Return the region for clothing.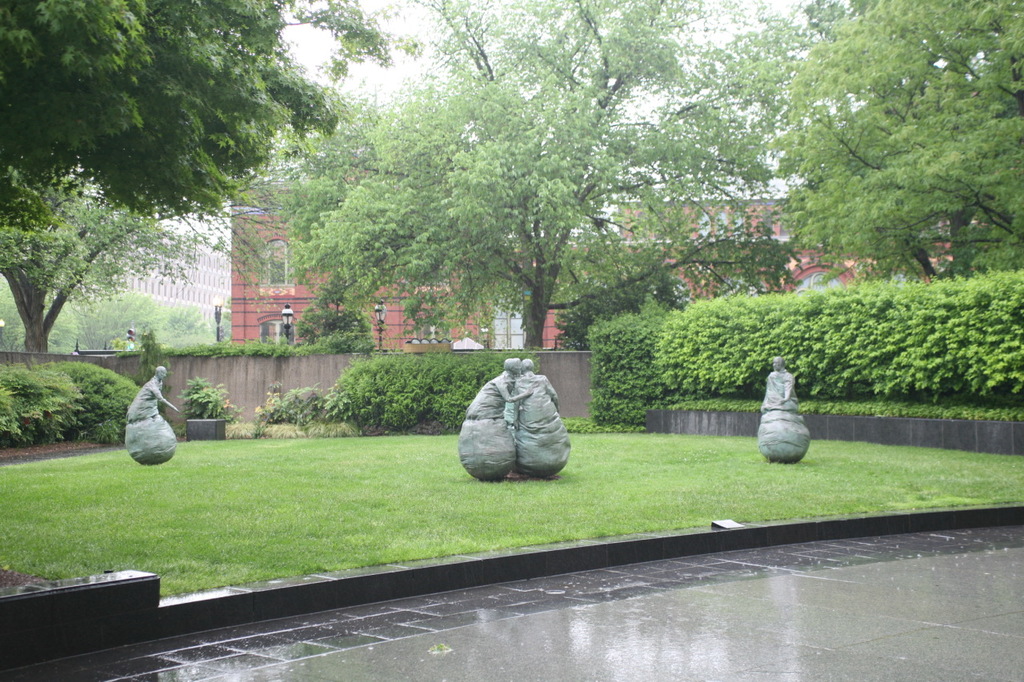
[x1=462, y1=368, x2=518, y2=425].
